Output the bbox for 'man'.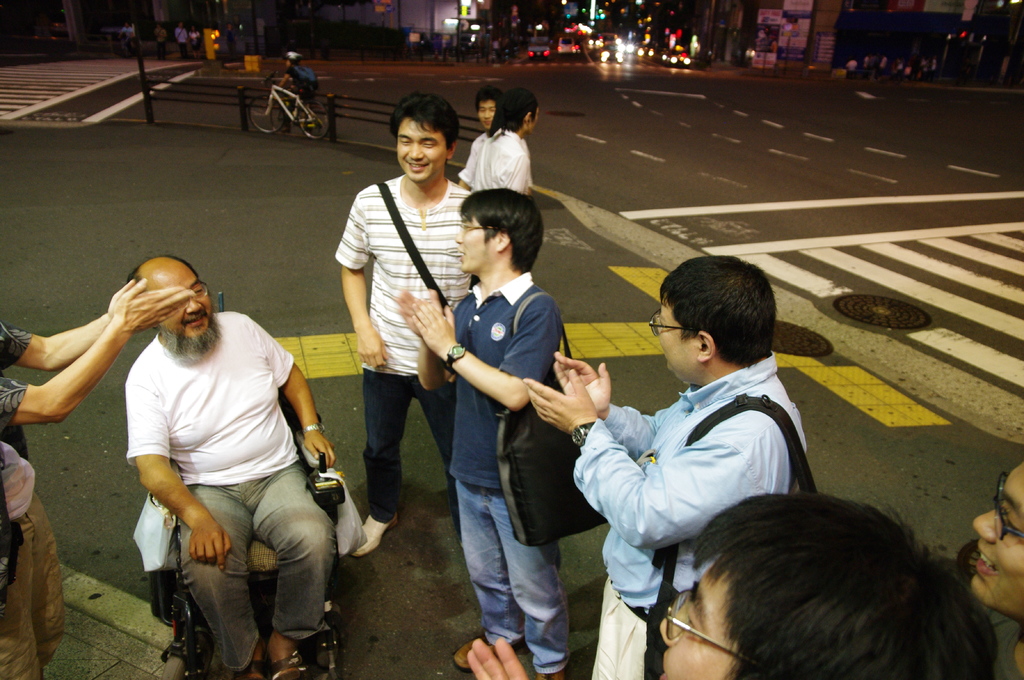
(970,461,1023,679).
